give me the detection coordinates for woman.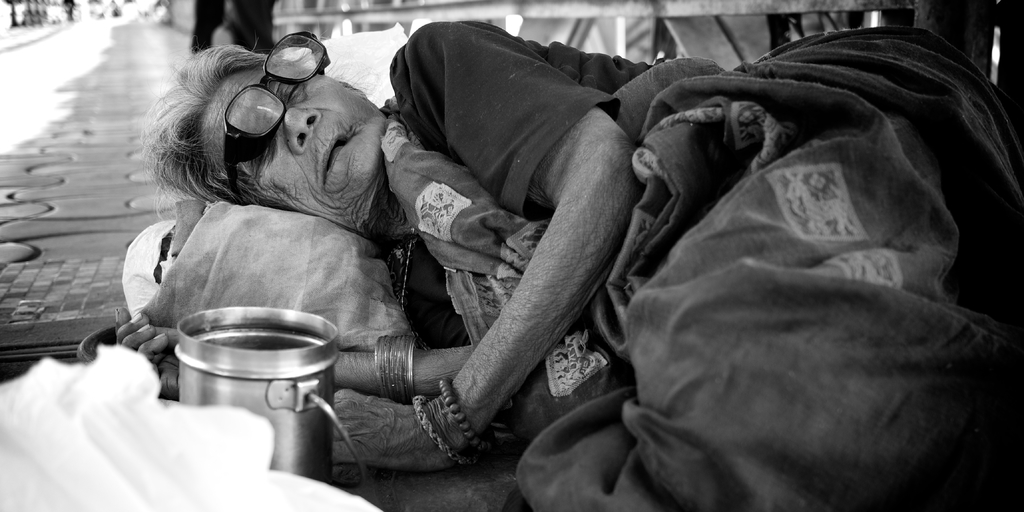
select_region(103, 17, 1023, 509).
